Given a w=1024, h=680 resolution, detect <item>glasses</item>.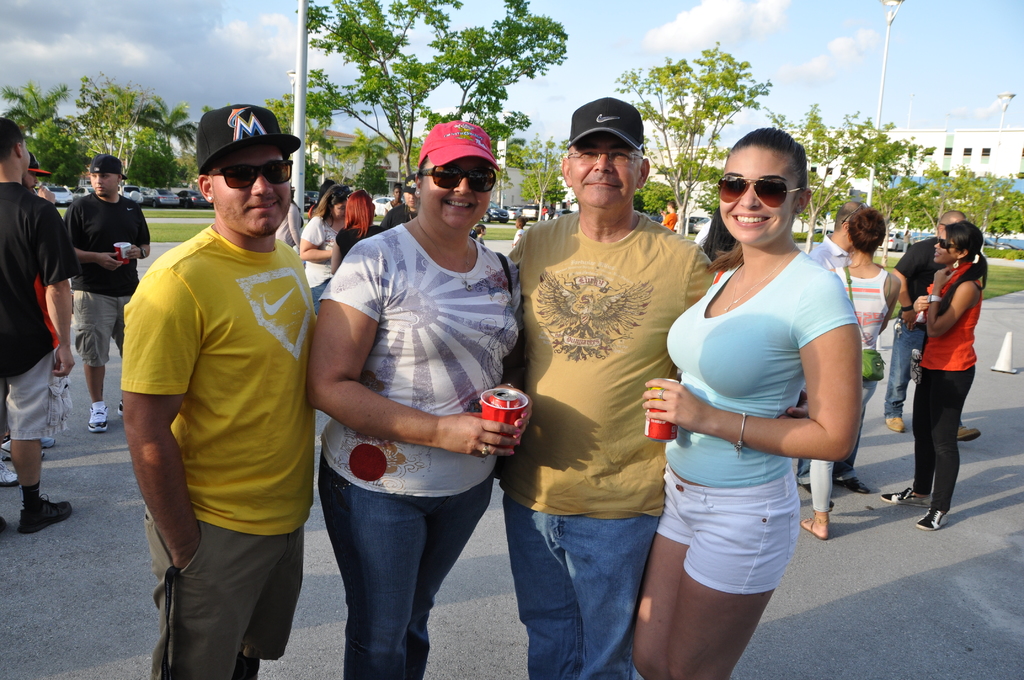
box(840, 200, 871, 224).
